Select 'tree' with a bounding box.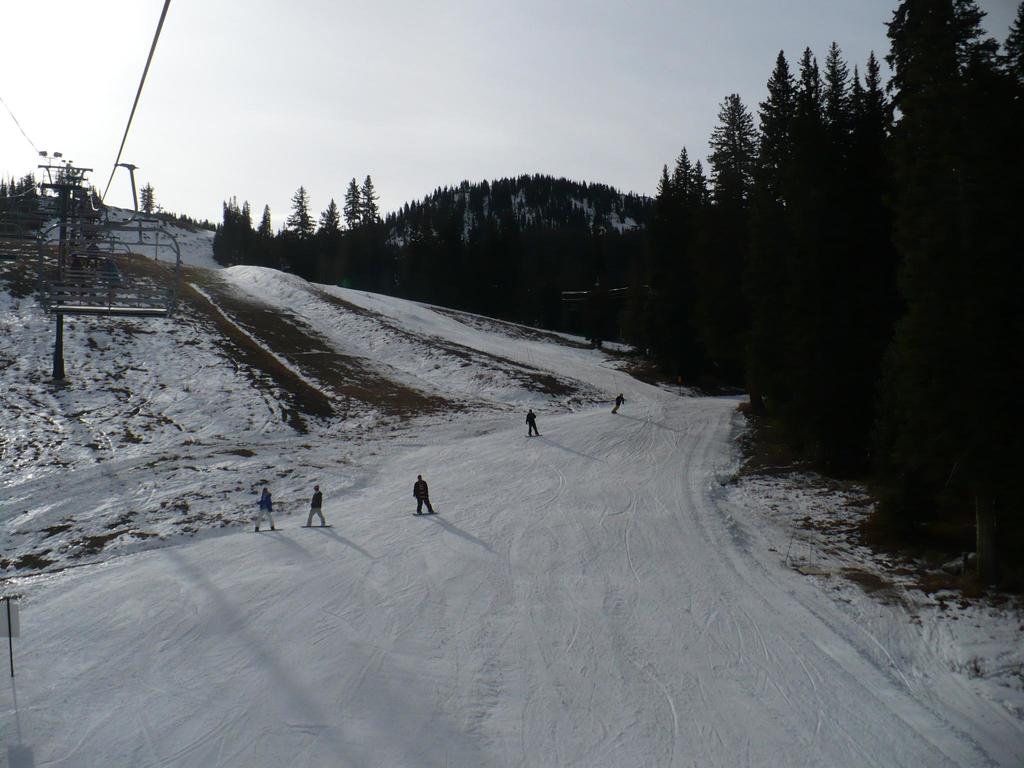
pyautogui.locateOnScreen(209, 197, 250, 263).
